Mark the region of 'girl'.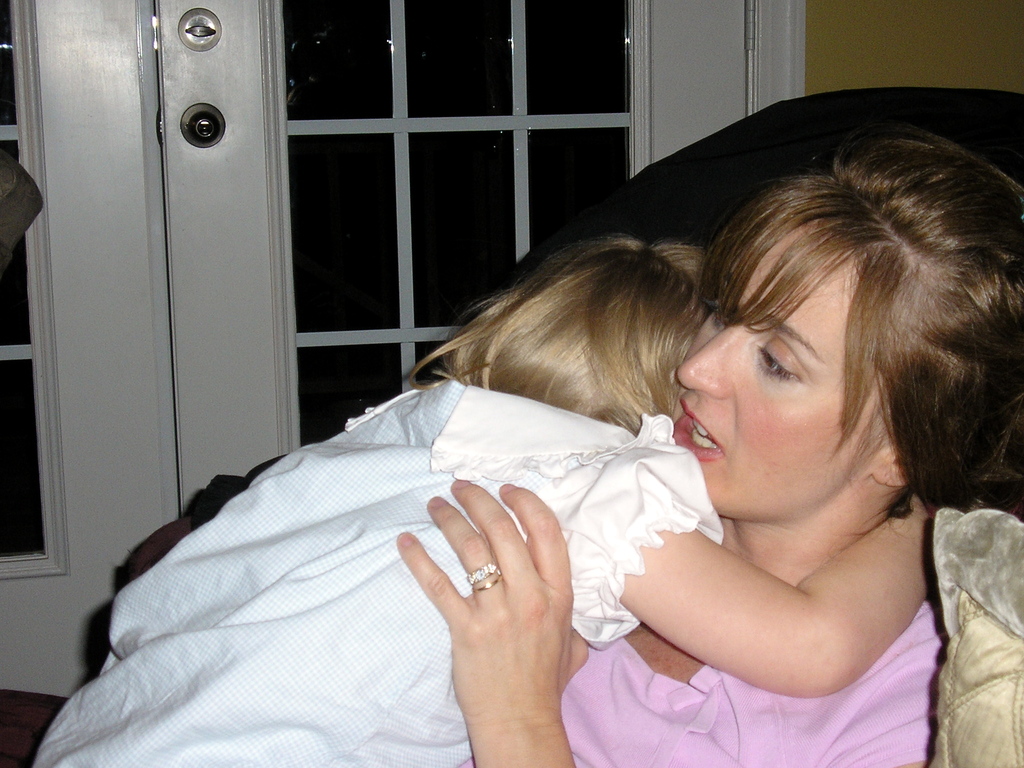
Region: left=29, top=233, right=935, bottom=767.
